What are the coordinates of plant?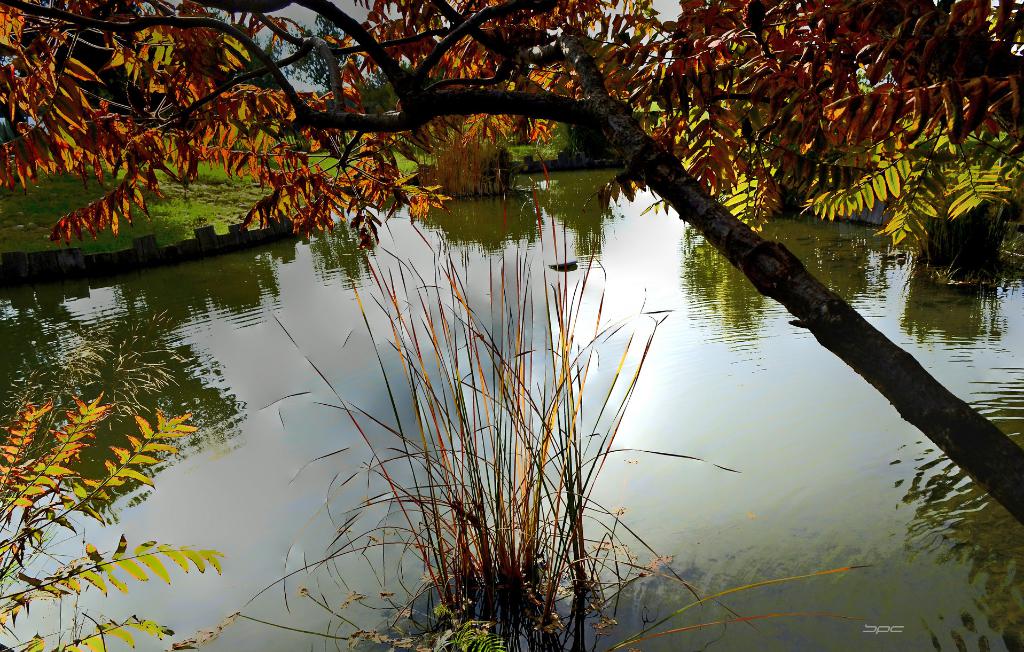
pyautogui.locateOnScreen(0, 118, 637, 267).
